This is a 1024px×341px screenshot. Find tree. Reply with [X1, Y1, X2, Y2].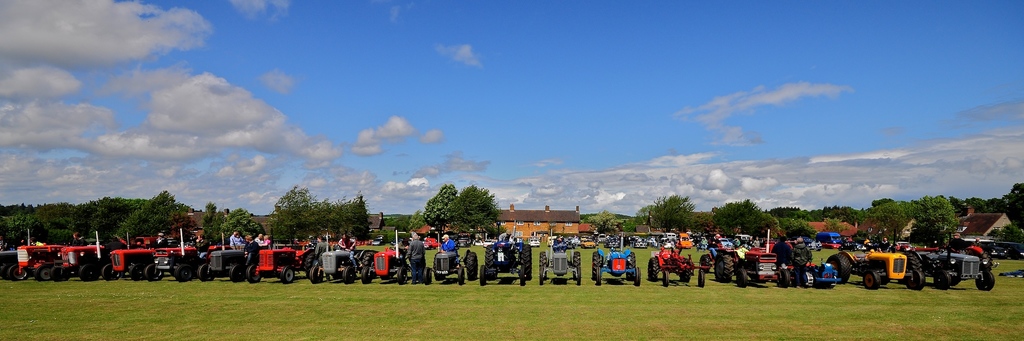
[198, 202, 229, 248].
